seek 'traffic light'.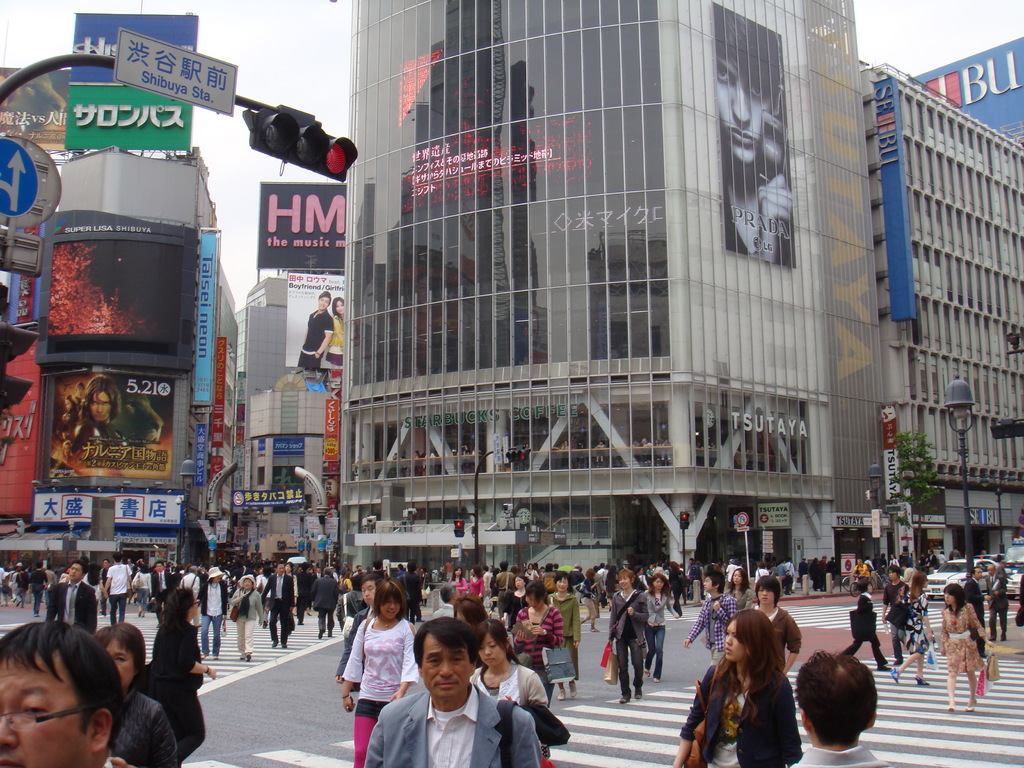
select_region(0, 319, 41, 412).
